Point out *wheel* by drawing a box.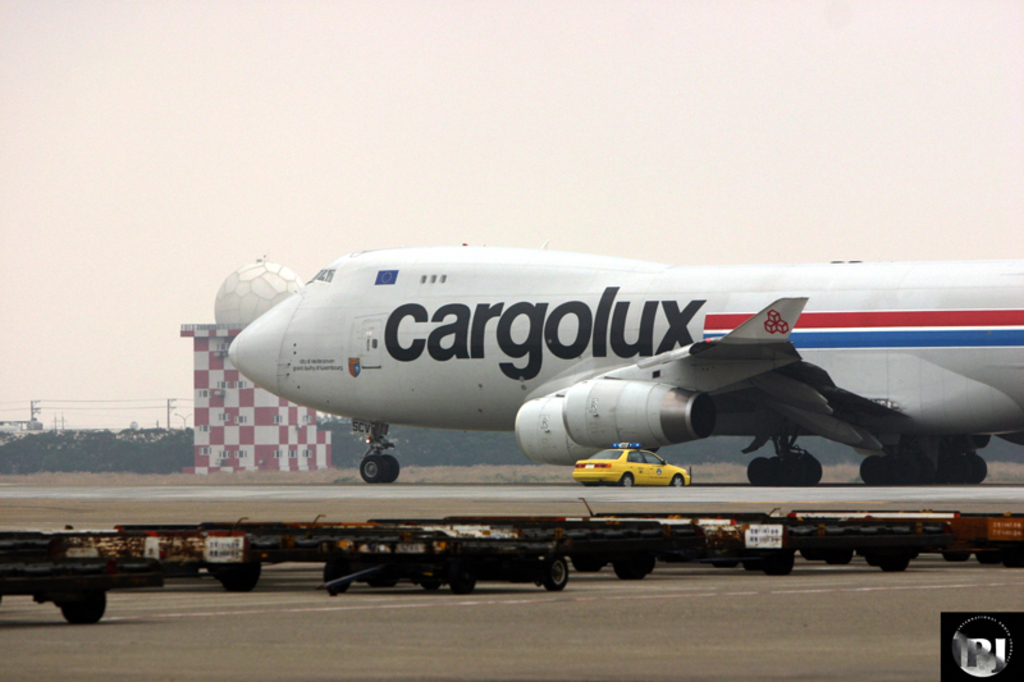
bbox=(669, 475, 684, 488).
